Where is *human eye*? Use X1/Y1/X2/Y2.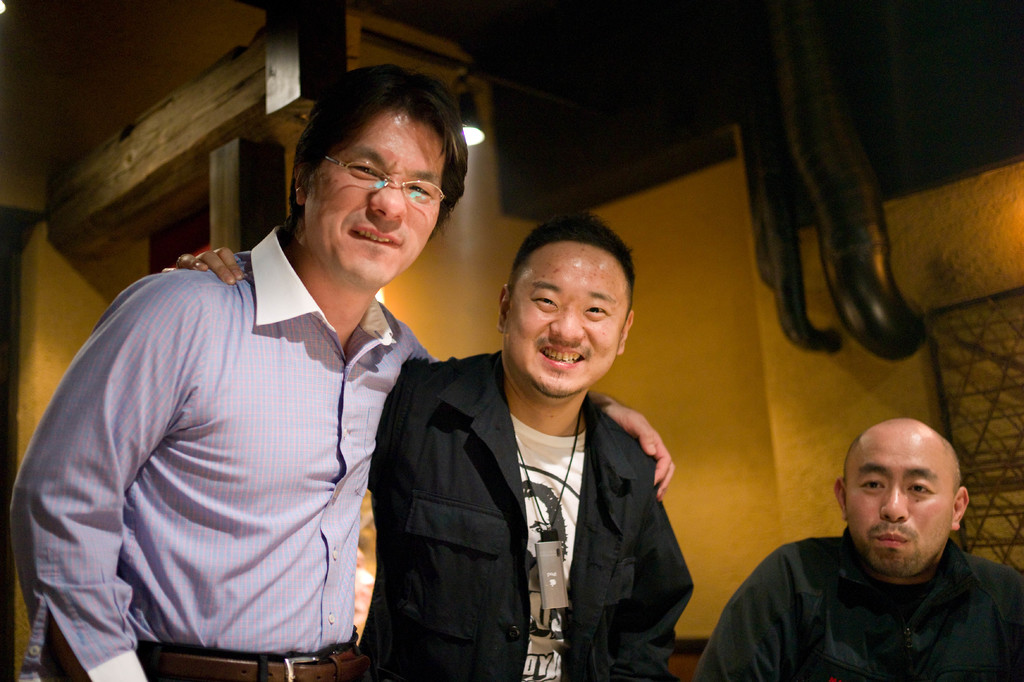
858/475/884/494.
